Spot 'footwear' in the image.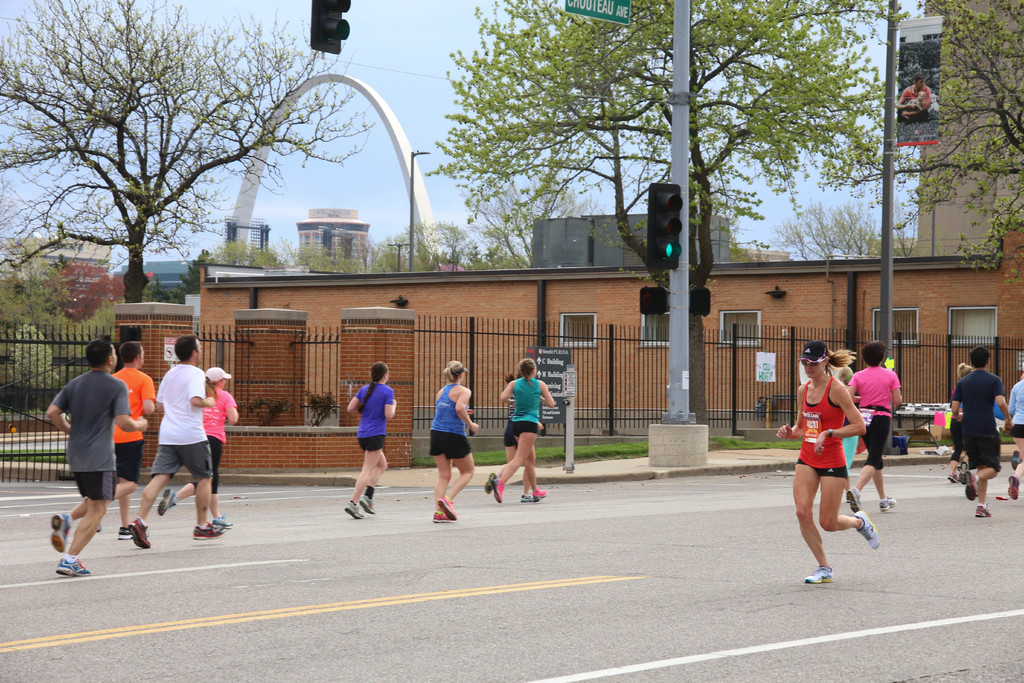
'footwear' found at x1=435 y1=496 x2=459 y2=518.
